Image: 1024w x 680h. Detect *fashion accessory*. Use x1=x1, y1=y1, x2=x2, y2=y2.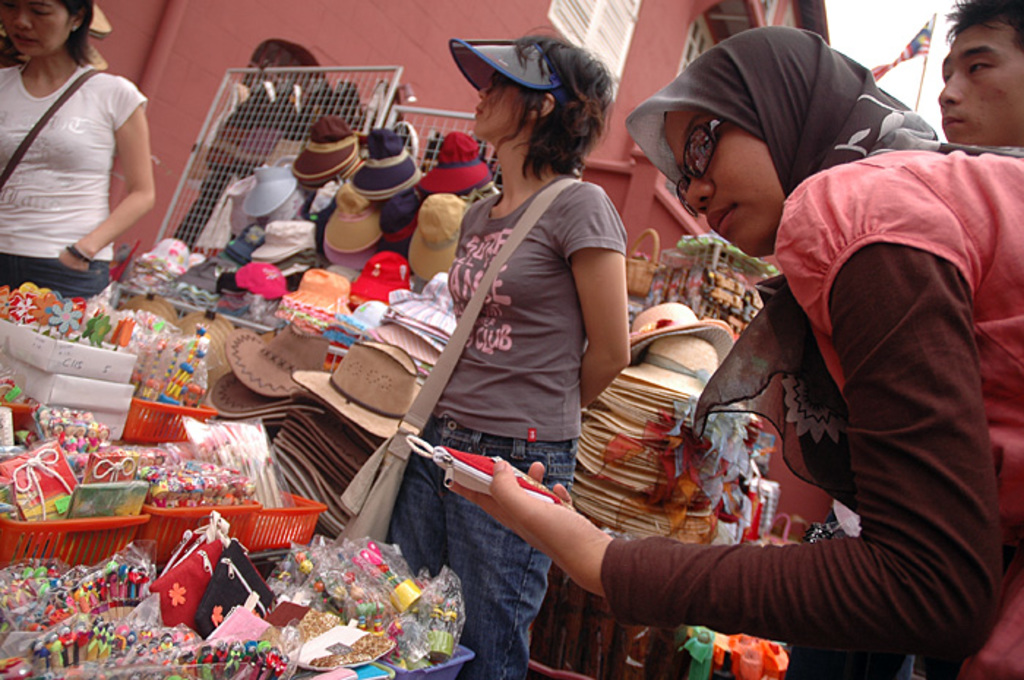
x1=411, y1=190, x2=468, y2=287.
